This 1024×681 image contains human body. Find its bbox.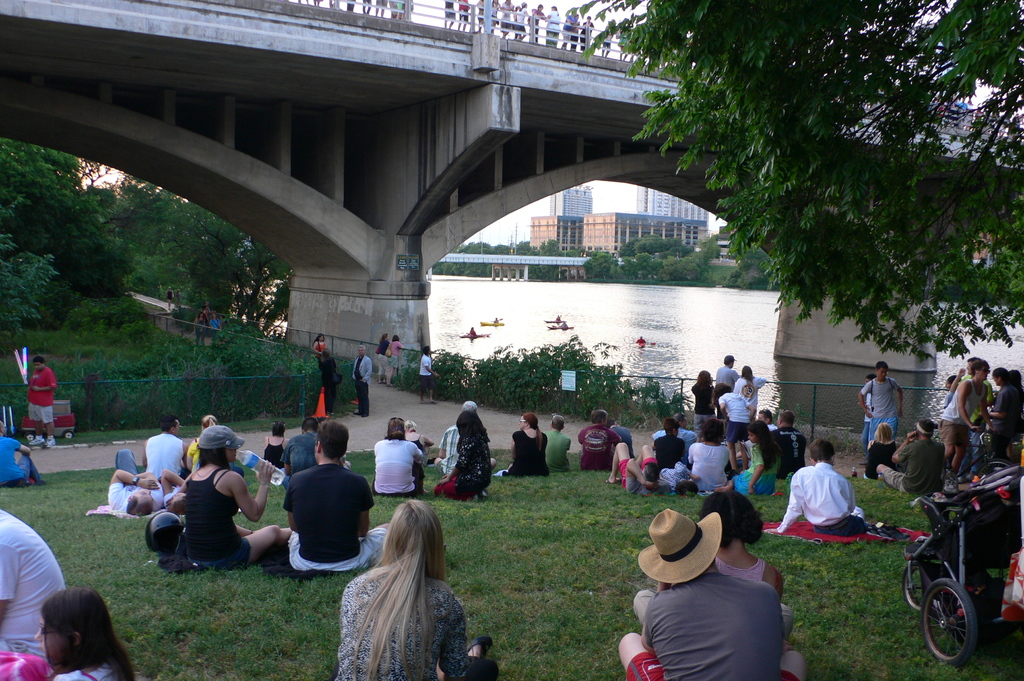
659:459:700:489.
